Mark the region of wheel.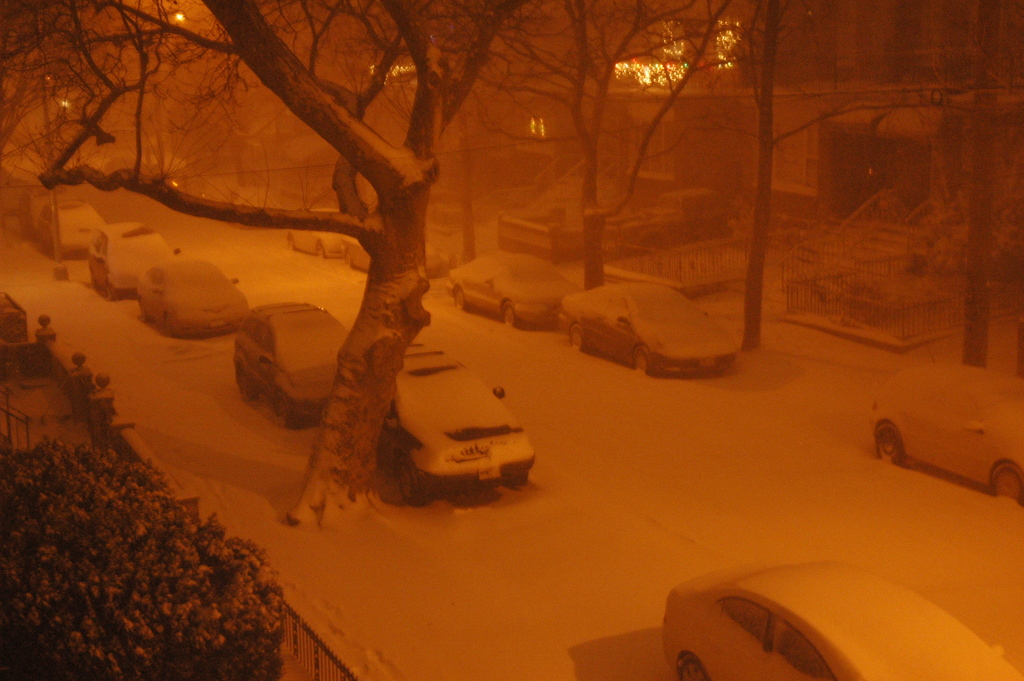
Region: region(633, 346, 651, 375).
